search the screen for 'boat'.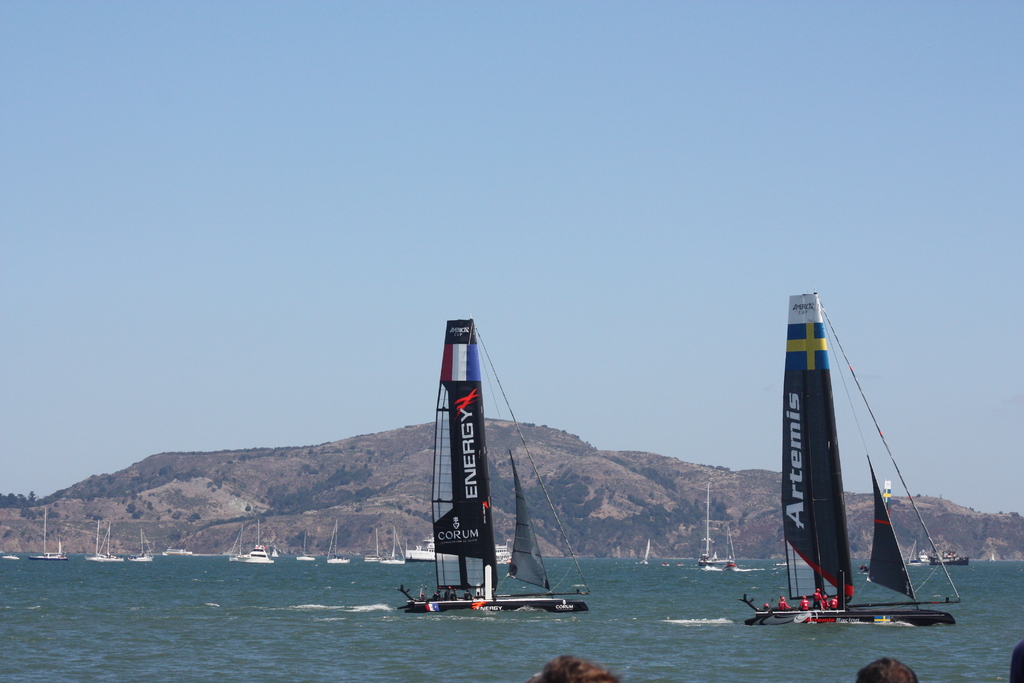
Found at rect(1, 555, 20, 563).
